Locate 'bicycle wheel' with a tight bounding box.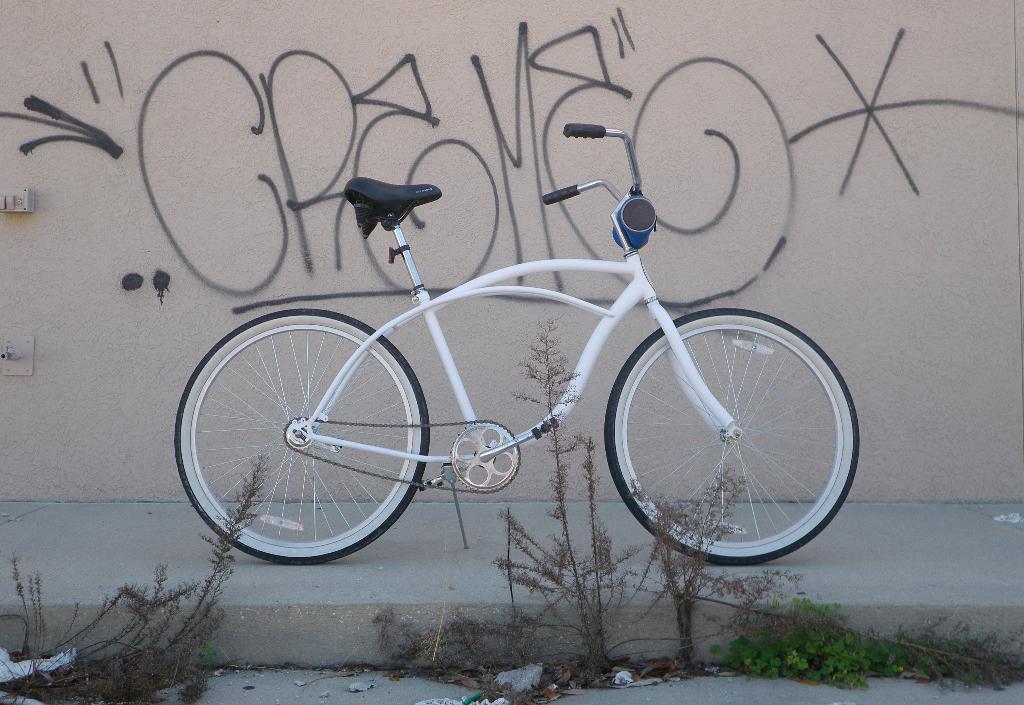
x1=168 y1=308 x2=427 y2=566.
